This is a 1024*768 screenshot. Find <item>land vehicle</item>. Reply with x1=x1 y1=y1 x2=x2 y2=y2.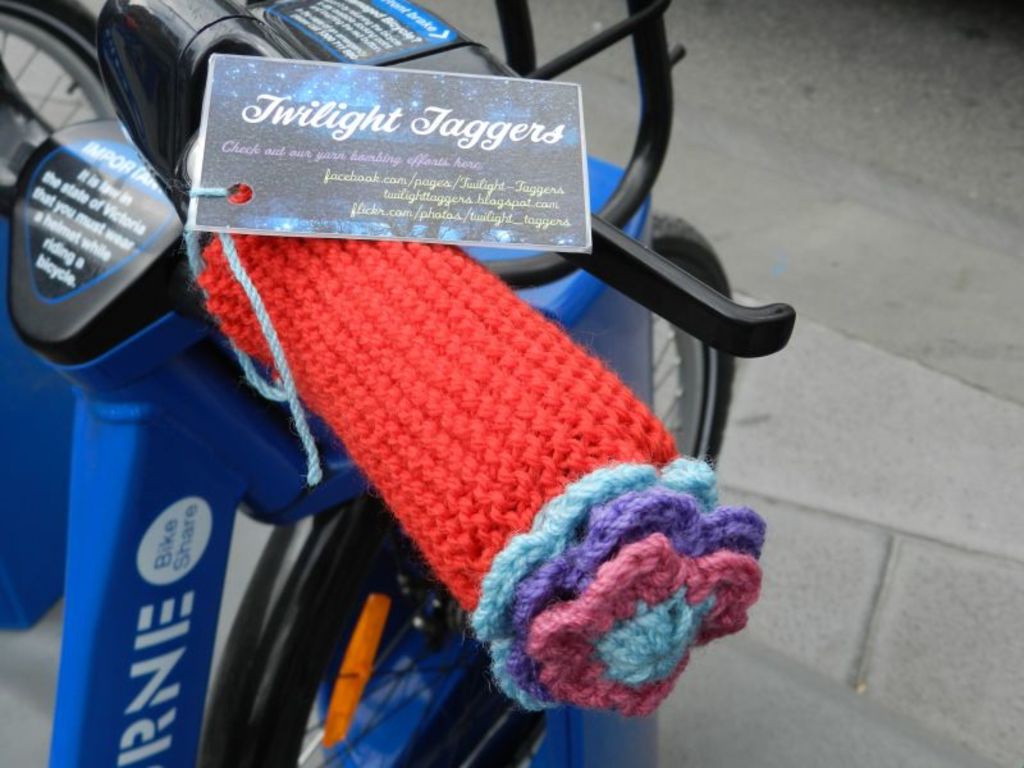
x1=4 y1=0 x2=796 y2=767.
